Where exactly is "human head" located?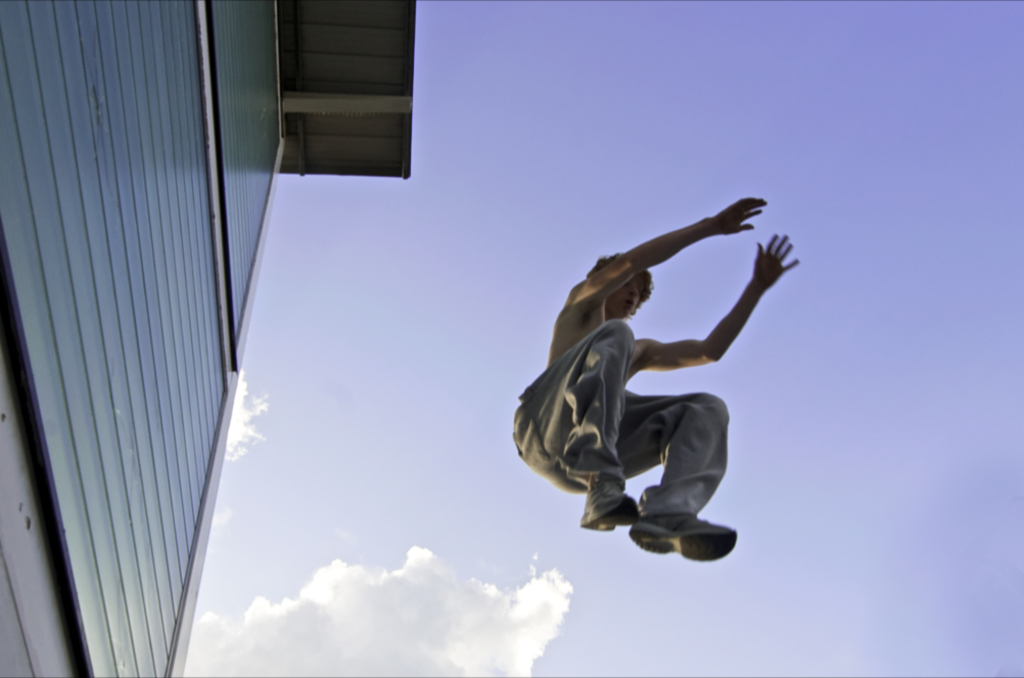
Its bounding box is rect(587, 252, 652, 314).
